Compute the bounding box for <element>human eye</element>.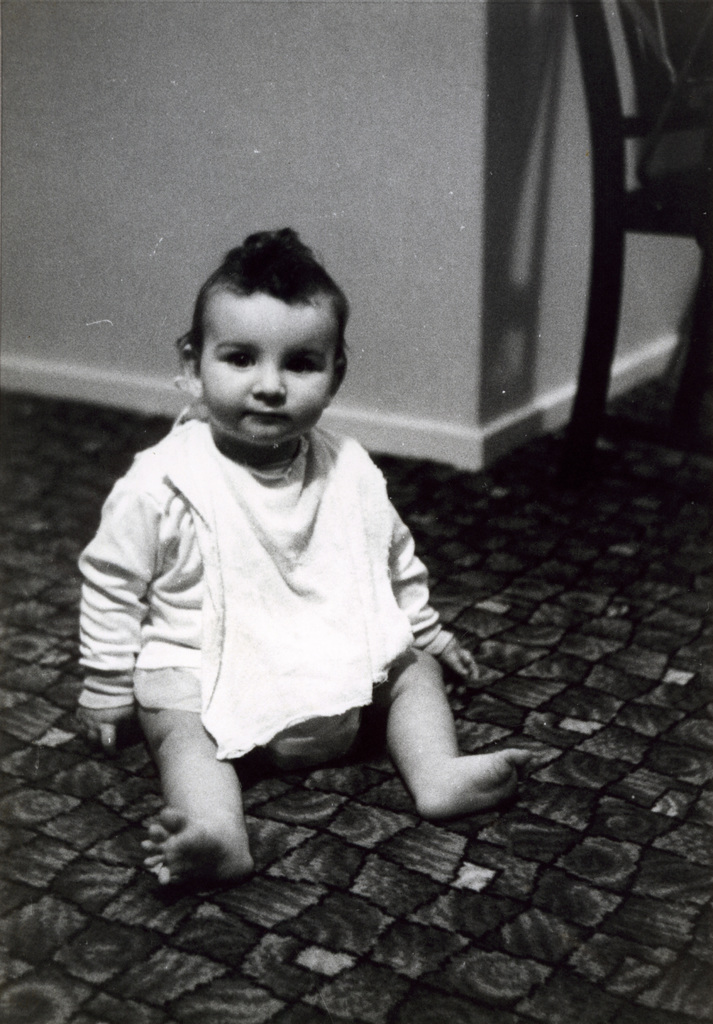
[216, 340, 259, 375].
